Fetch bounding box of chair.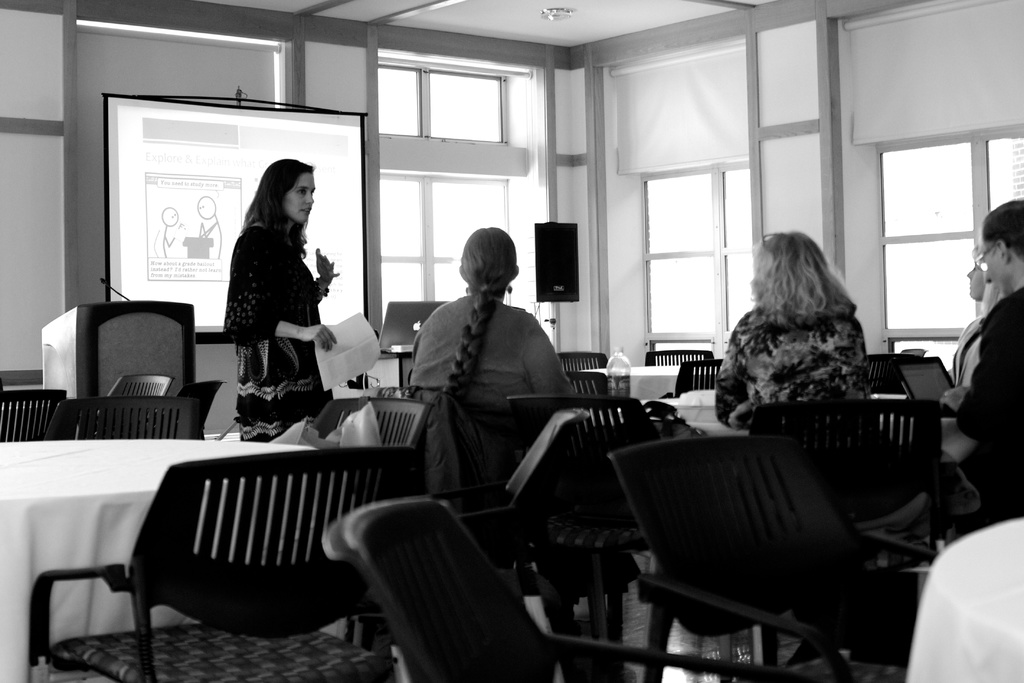
Bbox: [x1=446, y1=404, x2=593, y2=682].
